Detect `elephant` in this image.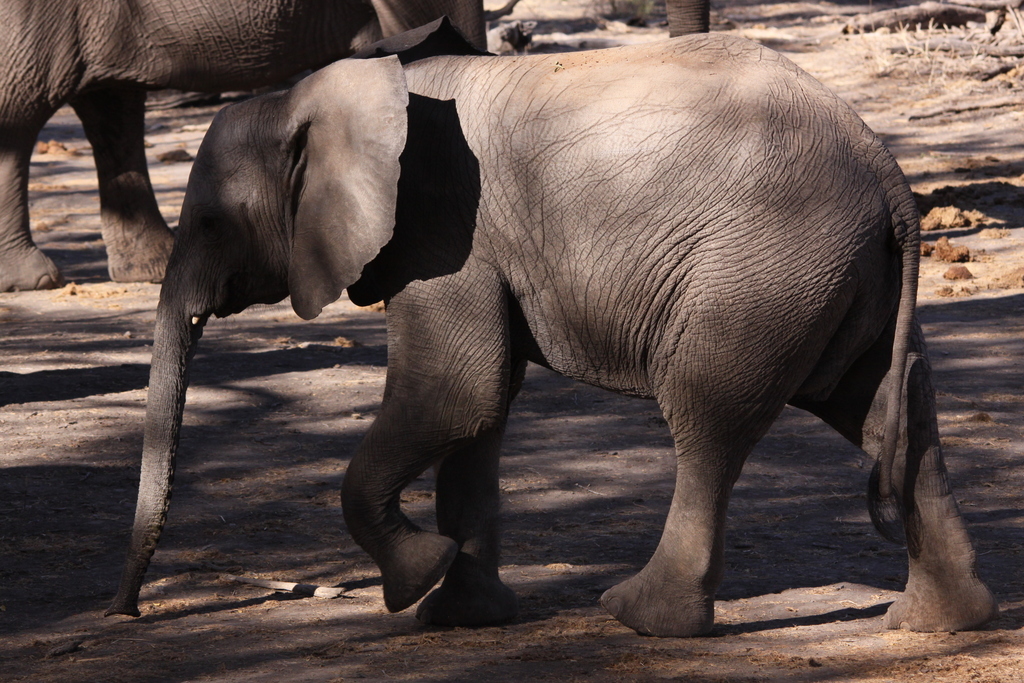
Detection: bbox(107, 32, 999, 634).
